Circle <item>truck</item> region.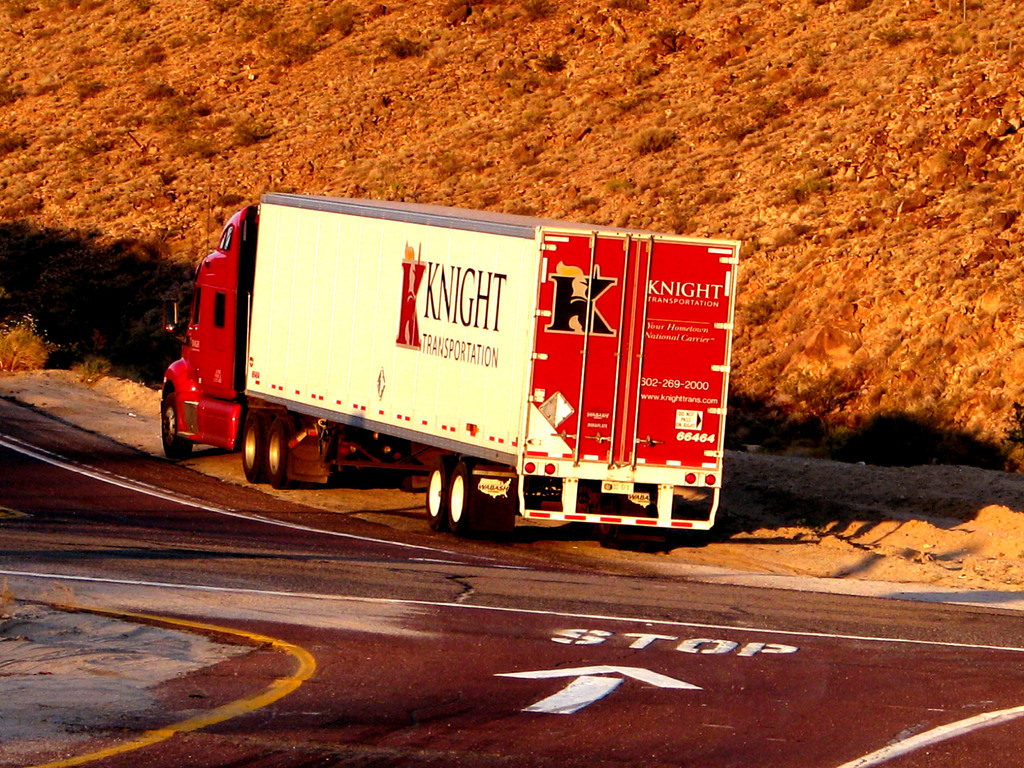
Region: [x1=184, y1=189, x2=730, y2=543].
